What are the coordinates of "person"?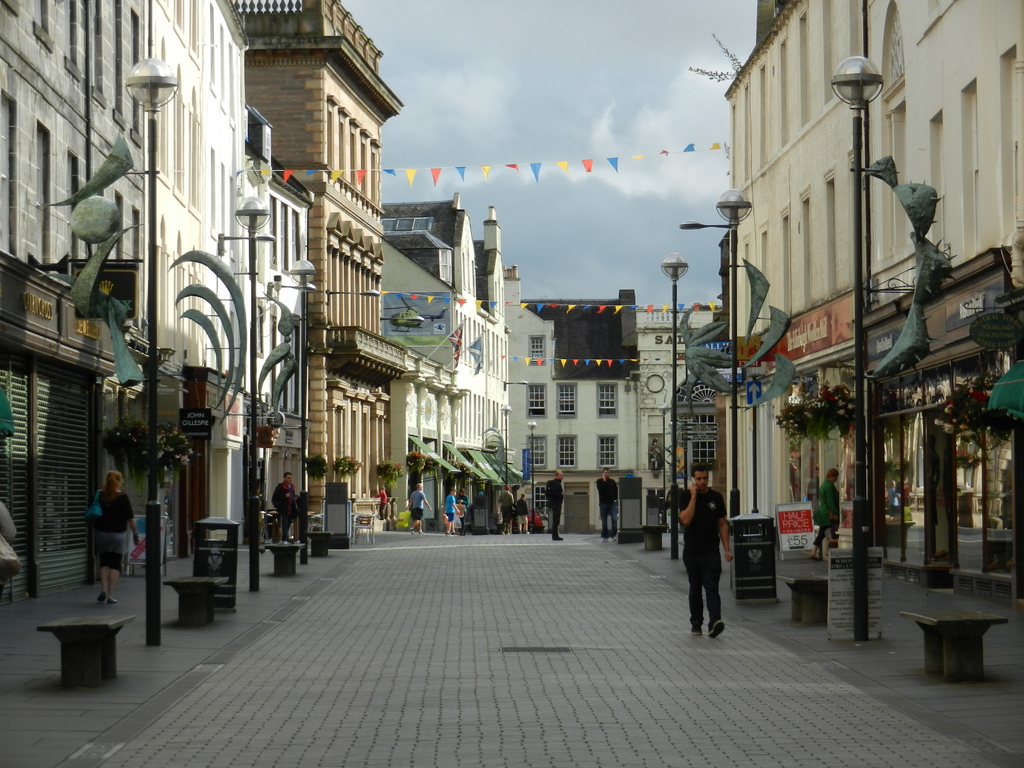
pyautogui.locateOnScreen(815, 463, 858, 559).
